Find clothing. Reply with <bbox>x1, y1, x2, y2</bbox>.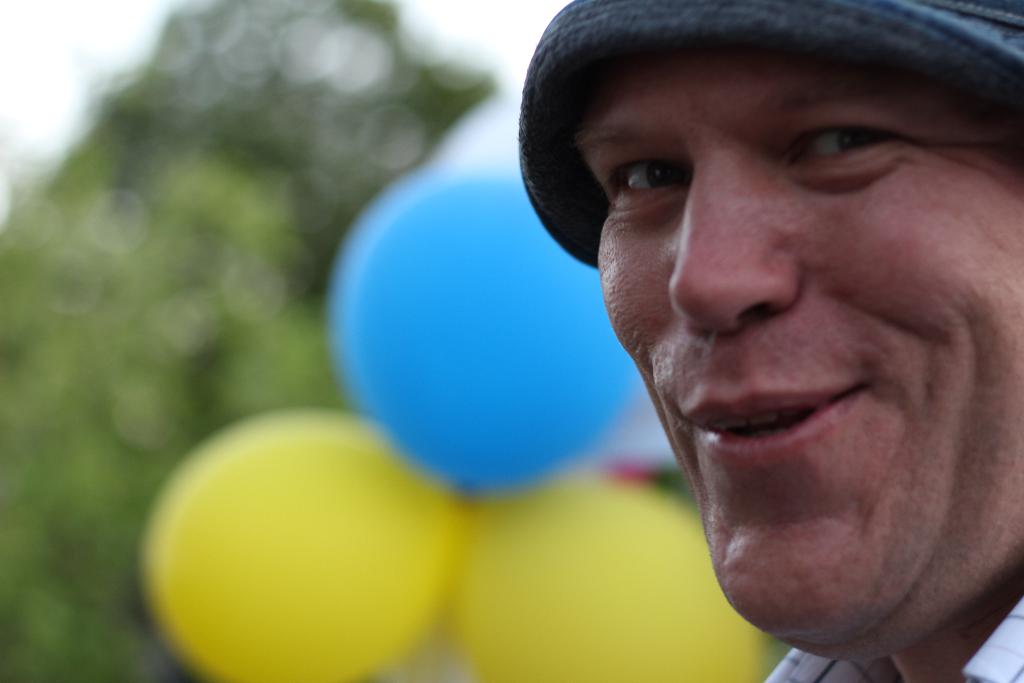
<bbox>727, 579, 1023, 682</bbox>.
